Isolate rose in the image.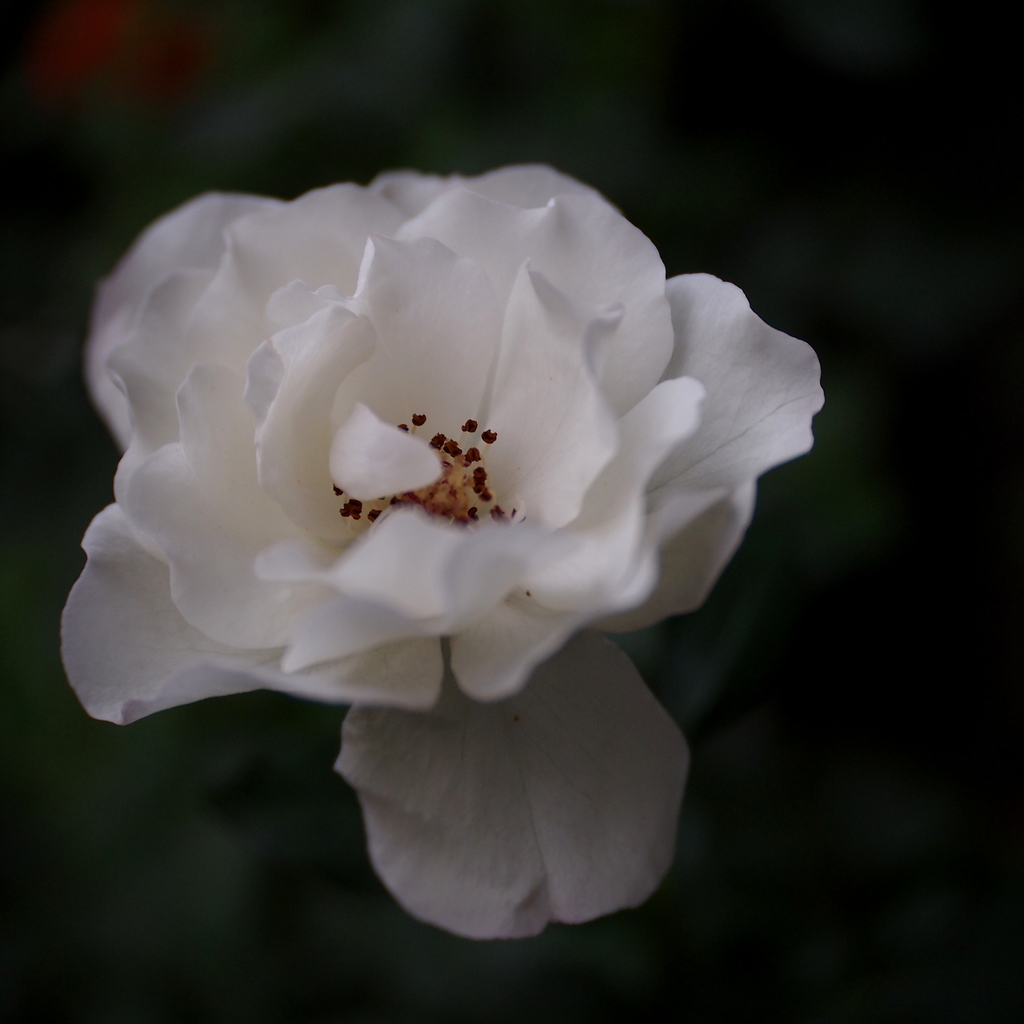
Isolated region: detection(58, 154, 824, 941).
